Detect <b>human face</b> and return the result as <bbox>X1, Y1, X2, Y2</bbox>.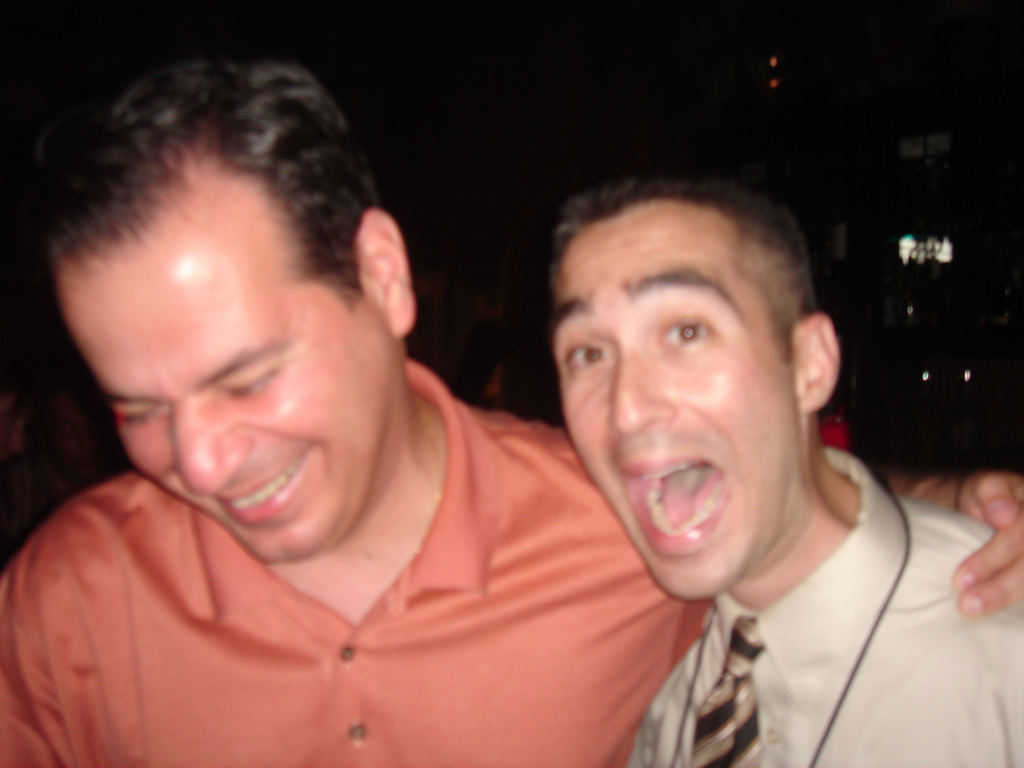
<bbox>59, 207, 353, 566</bbox>.
